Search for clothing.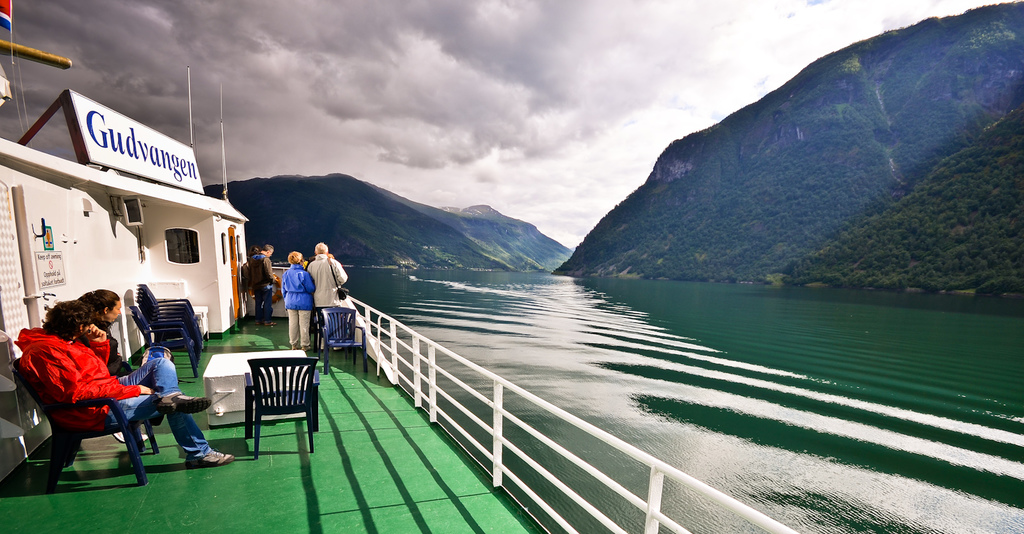
Found at [275, 261, 317, 344].
